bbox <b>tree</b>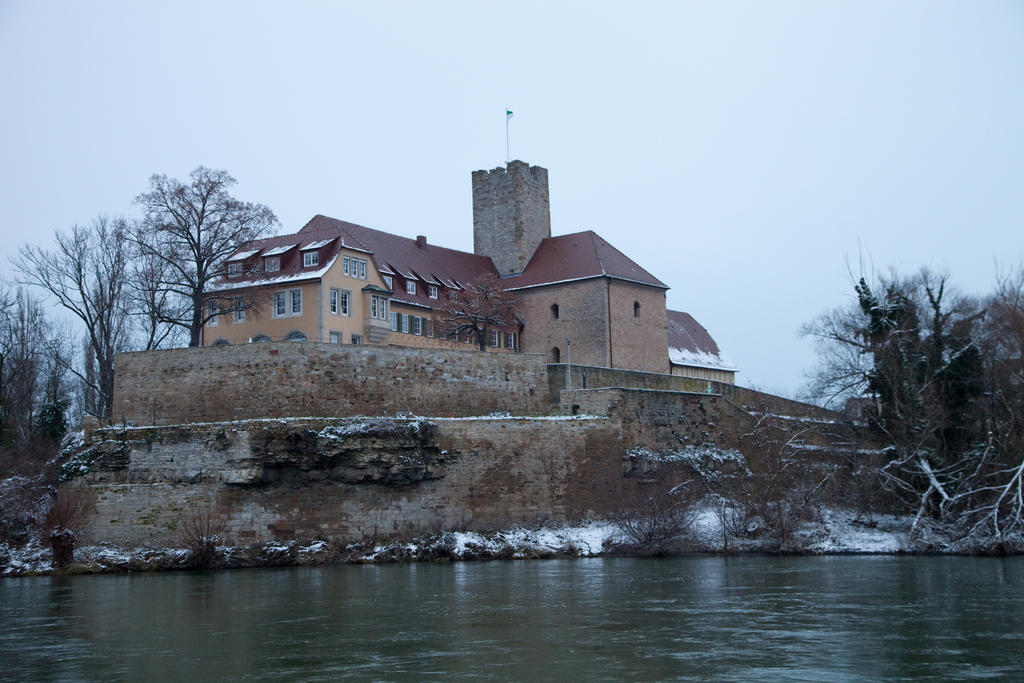
pyautogui.locateOnScreen(129, 156, 266, 339)
